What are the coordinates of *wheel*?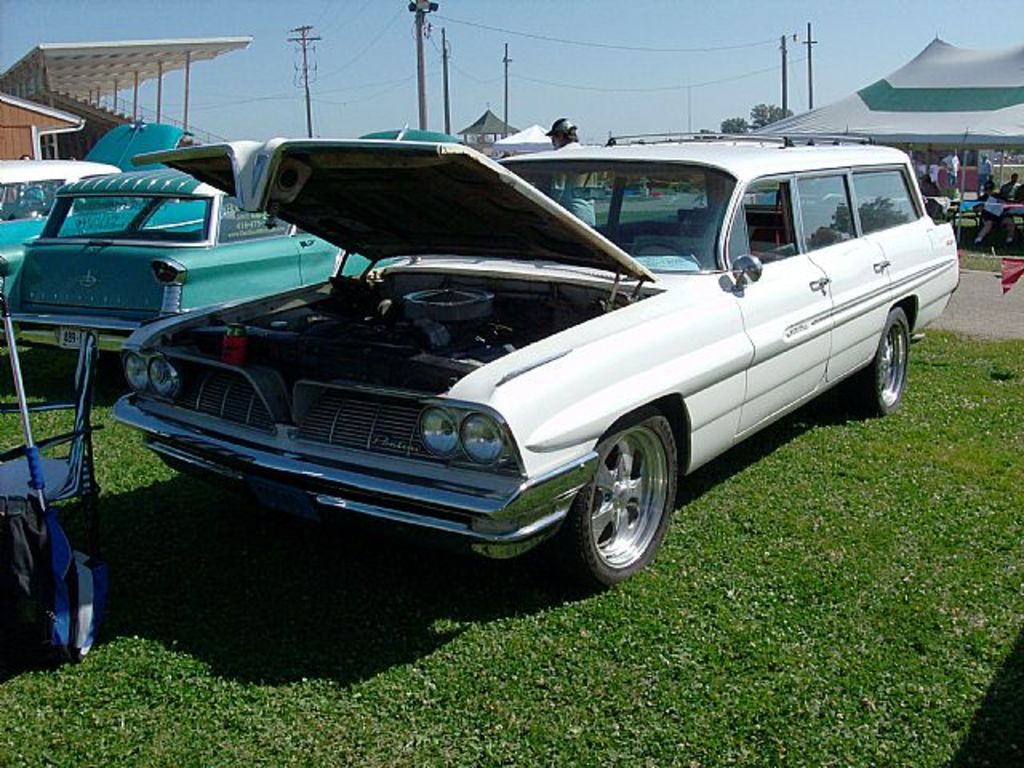
x1=869, y1=312, x2=912, y2=416.
